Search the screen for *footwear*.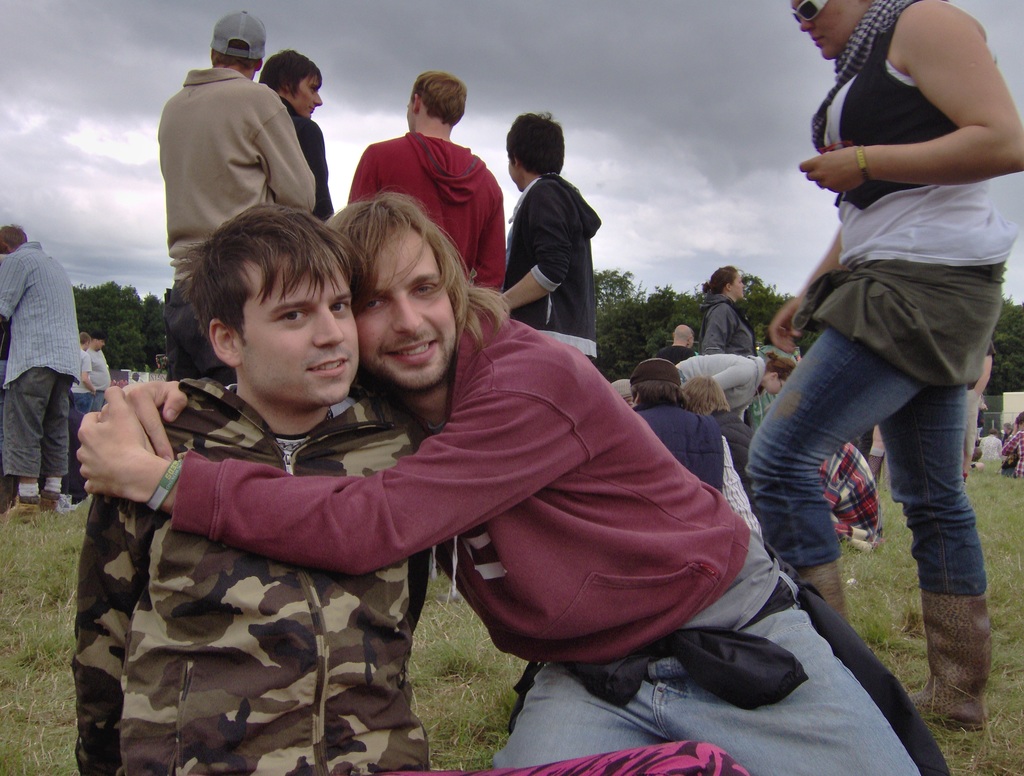
Found at 900 585 992 732.
